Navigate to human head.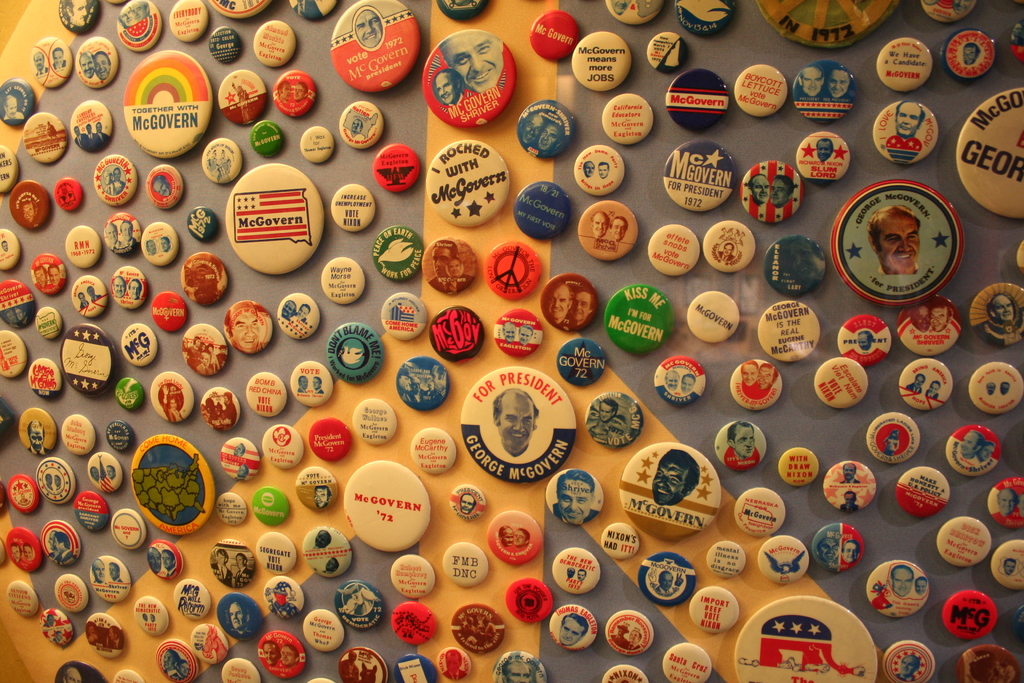
Navigation target: [432,242,454,276].
